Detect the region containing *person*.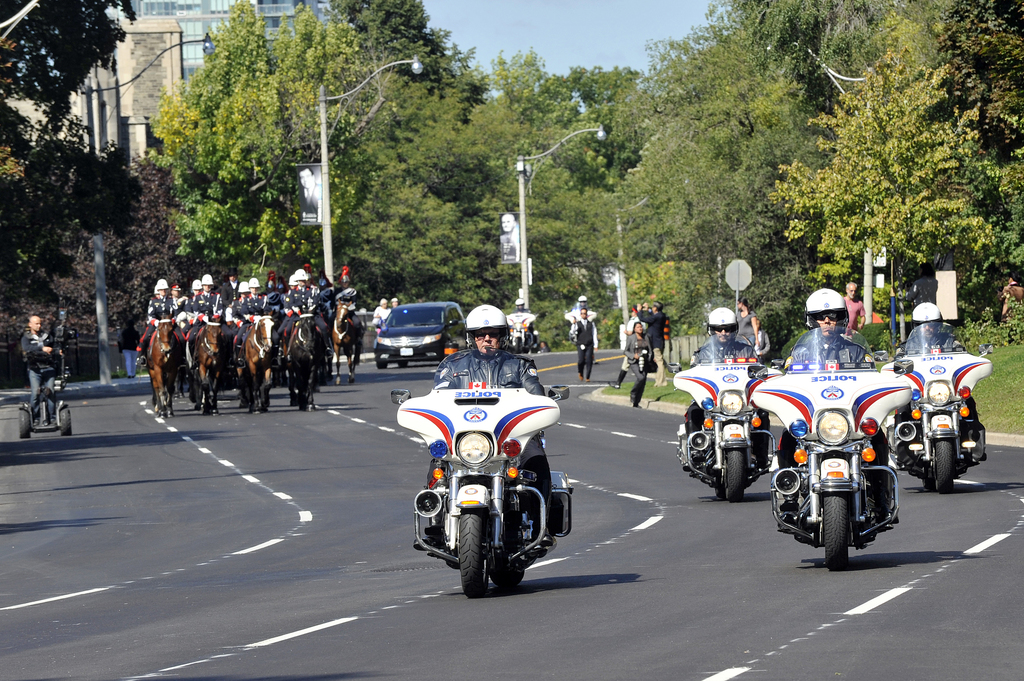
[x1=781, y1=285, x2=870, y2=373].
